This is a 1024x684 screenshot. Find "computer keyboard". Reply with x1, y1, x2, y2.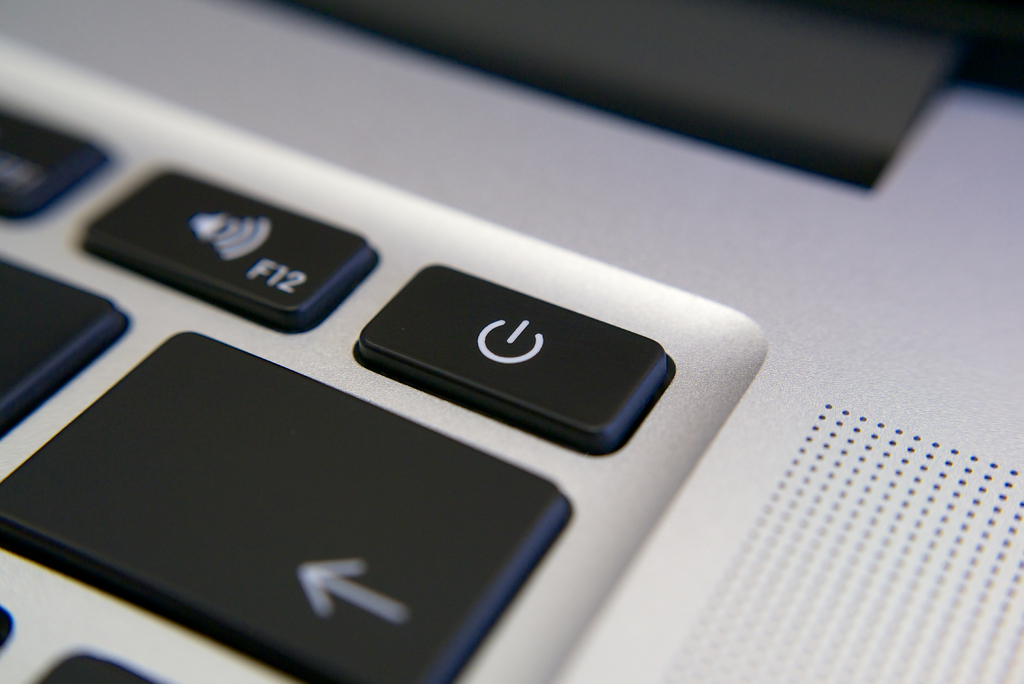
0, 105, 680, 683.
